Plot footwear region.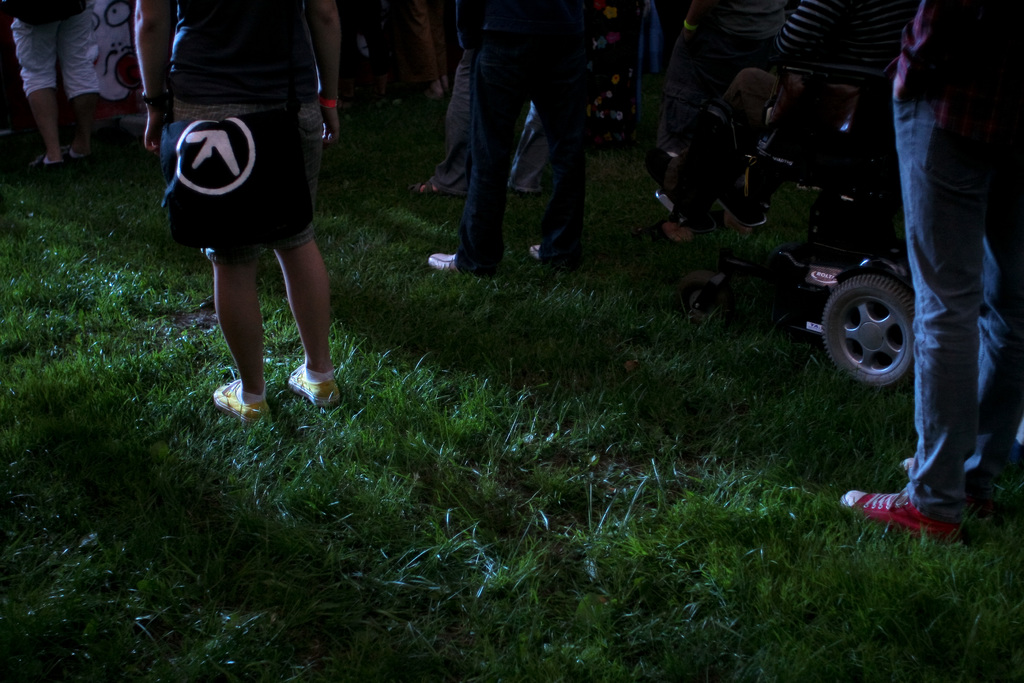
Plotted at Rect(209, 377, 273, 425).
